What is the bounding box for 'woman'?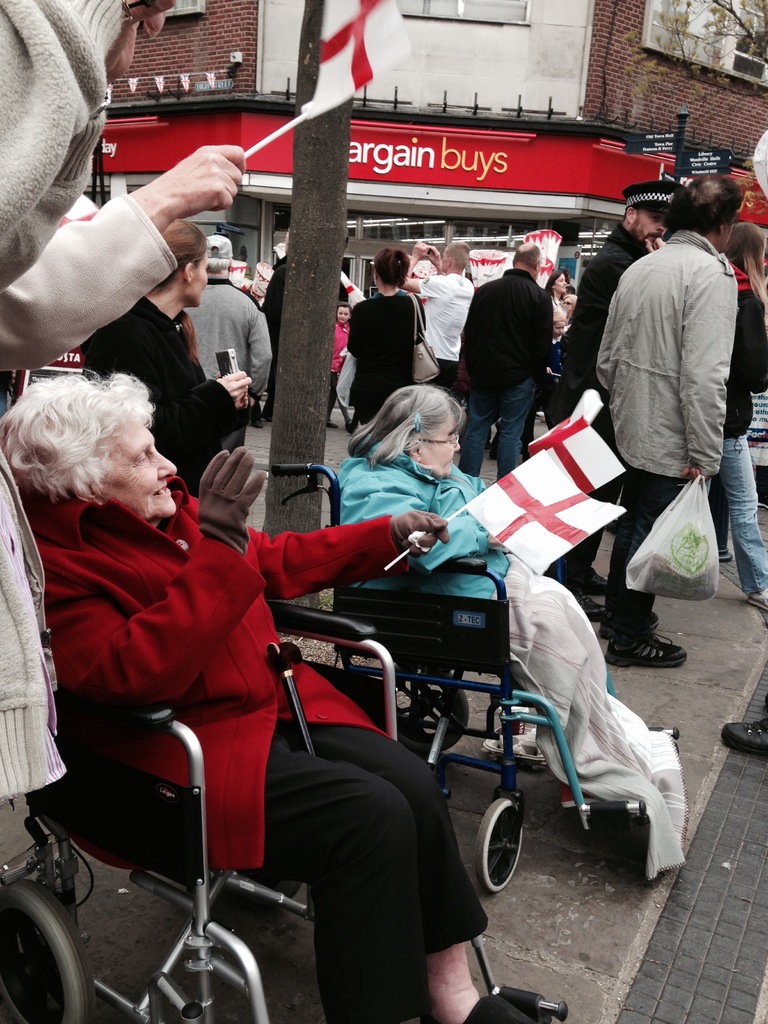
318/370/698/749.
